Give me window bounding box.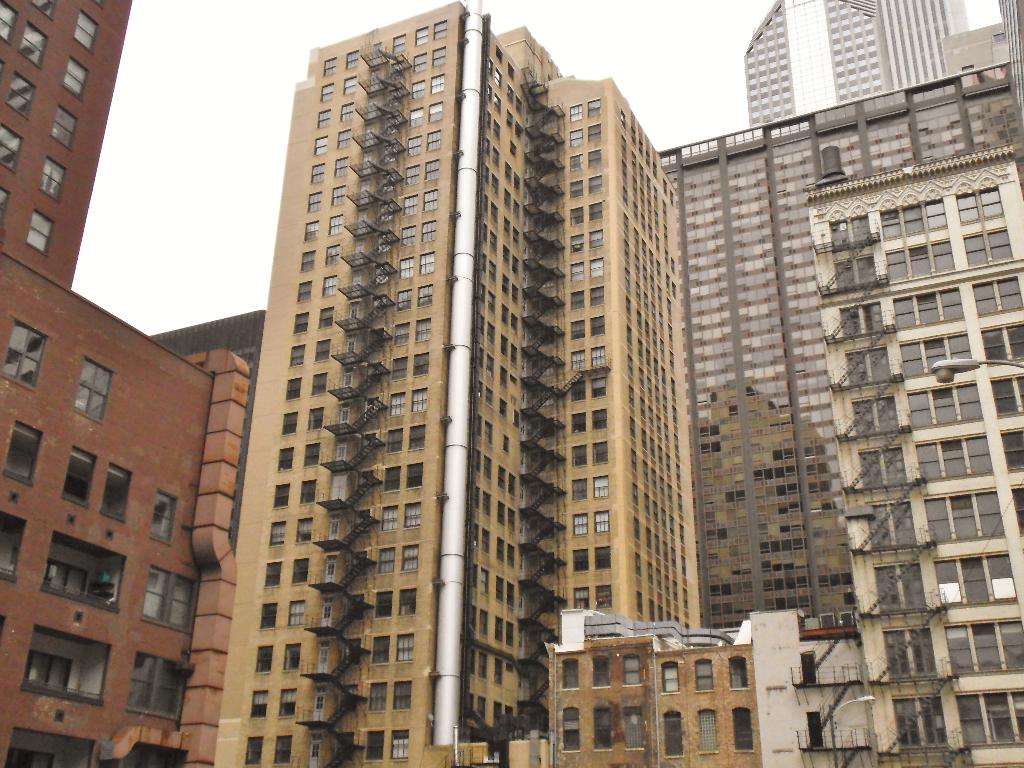
Rect(406, 506, 428, 532).
